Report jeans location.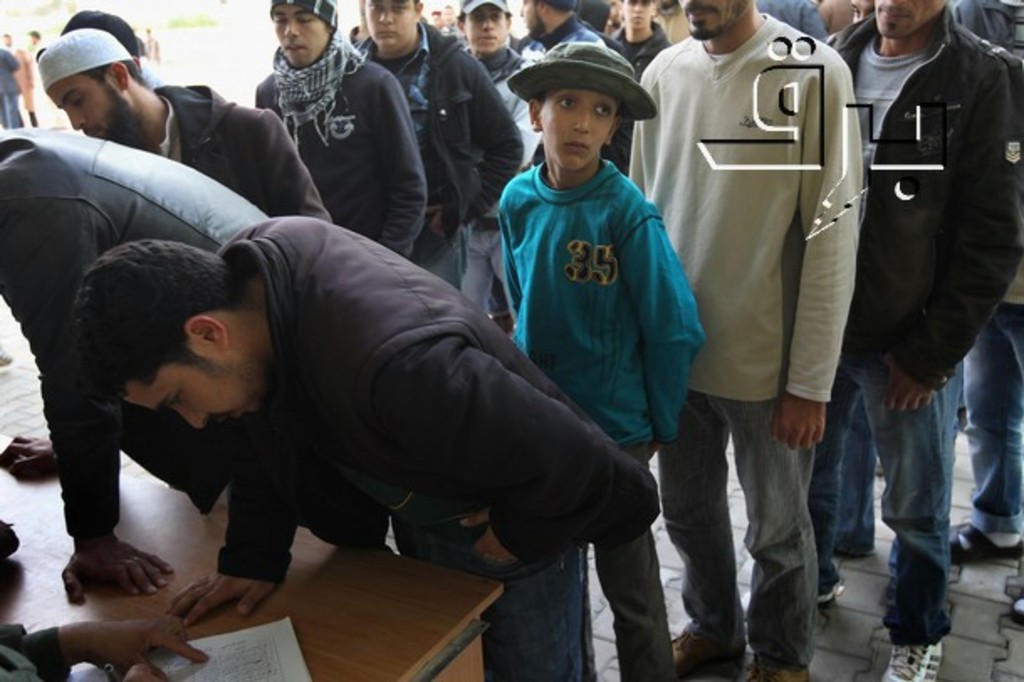
Report: l=660, t=393, r=812, b=677.
